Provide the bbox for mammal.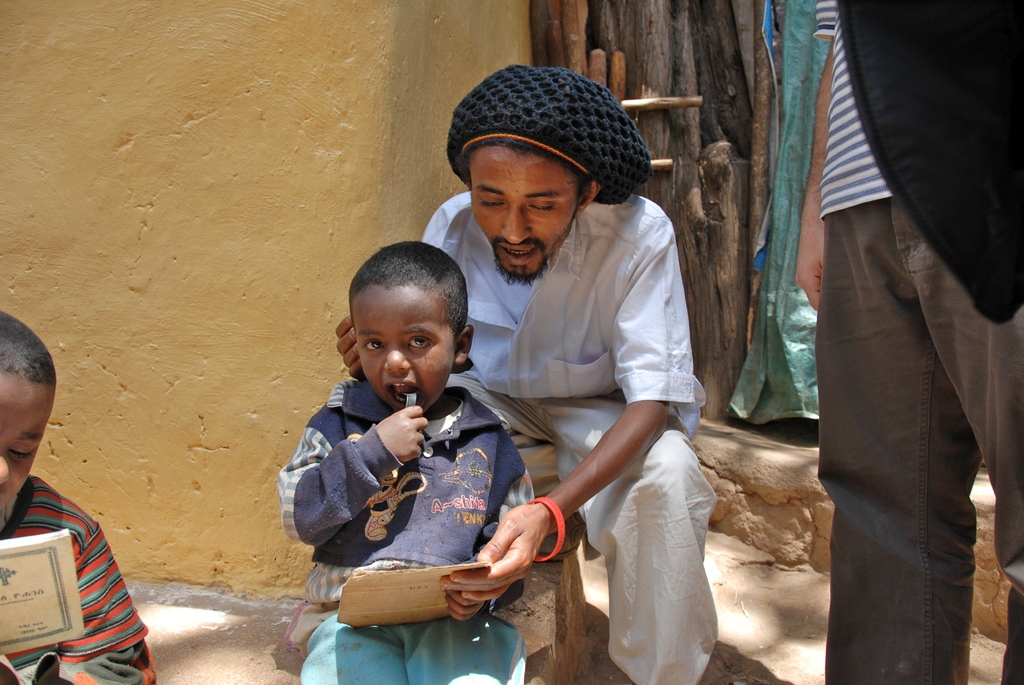
<bbox>276, 236, 535, 684</bbox>.
